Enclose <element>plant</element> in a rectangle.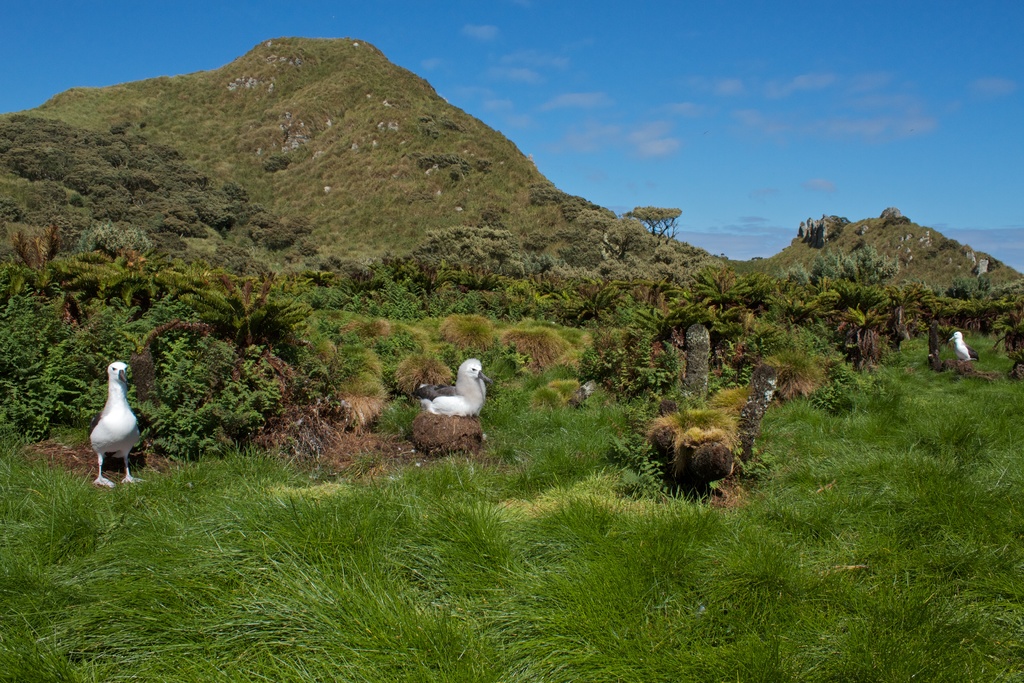
bbox=[630, 402, 719, 495].
